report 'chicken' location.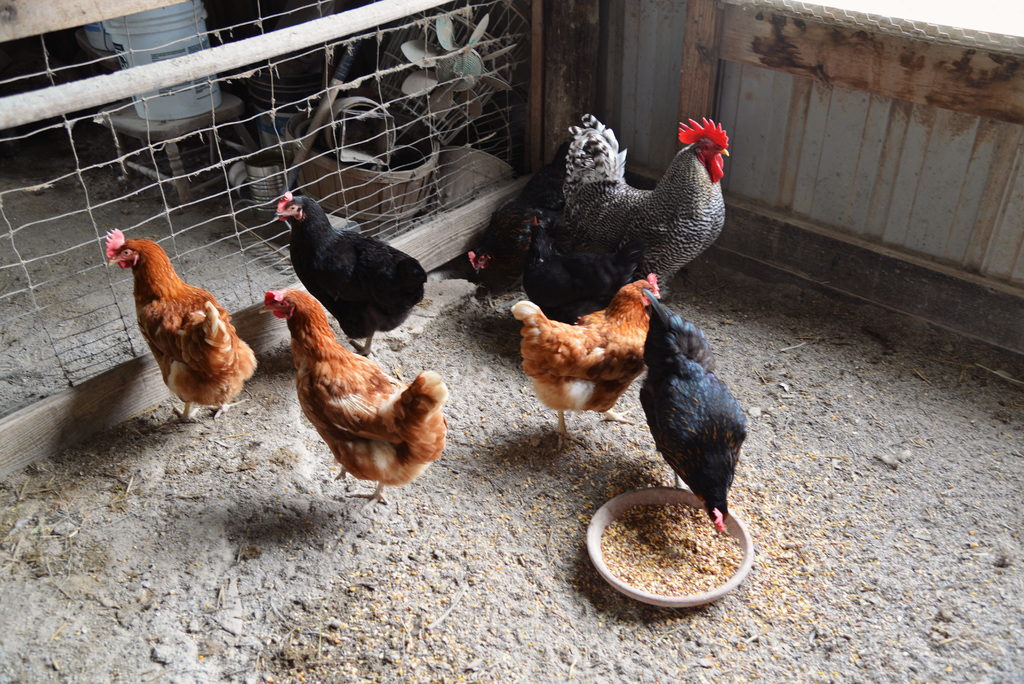
Report: [253, 278, 447, 522].
